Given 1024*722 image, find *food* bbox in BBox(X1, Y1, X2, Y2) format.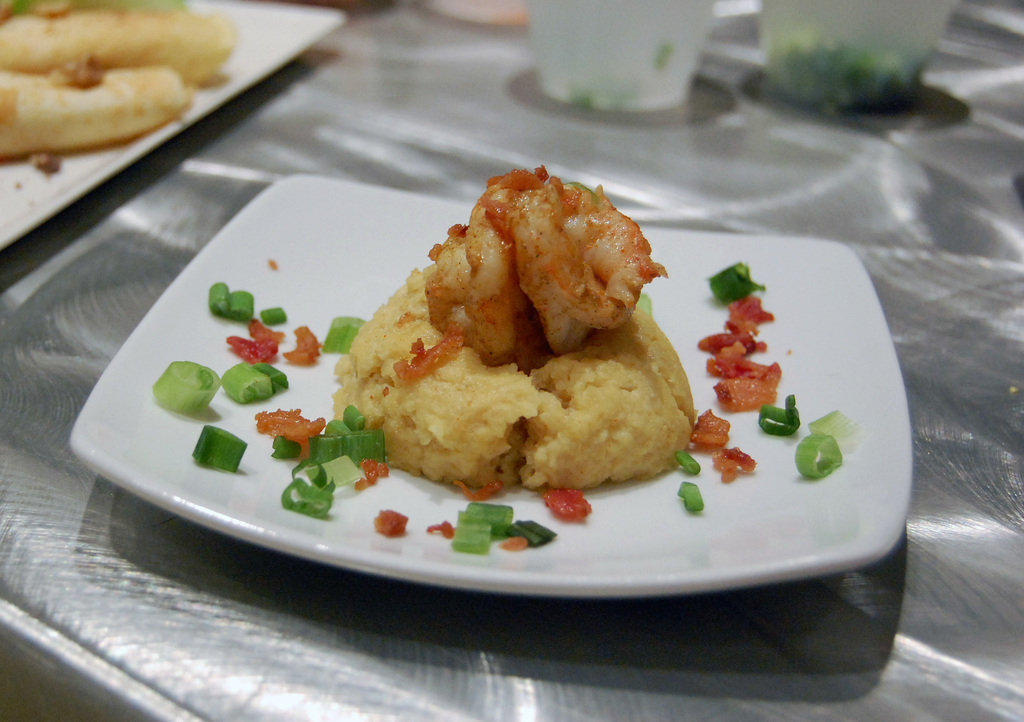
BBox(225, 315, 283, 364).
